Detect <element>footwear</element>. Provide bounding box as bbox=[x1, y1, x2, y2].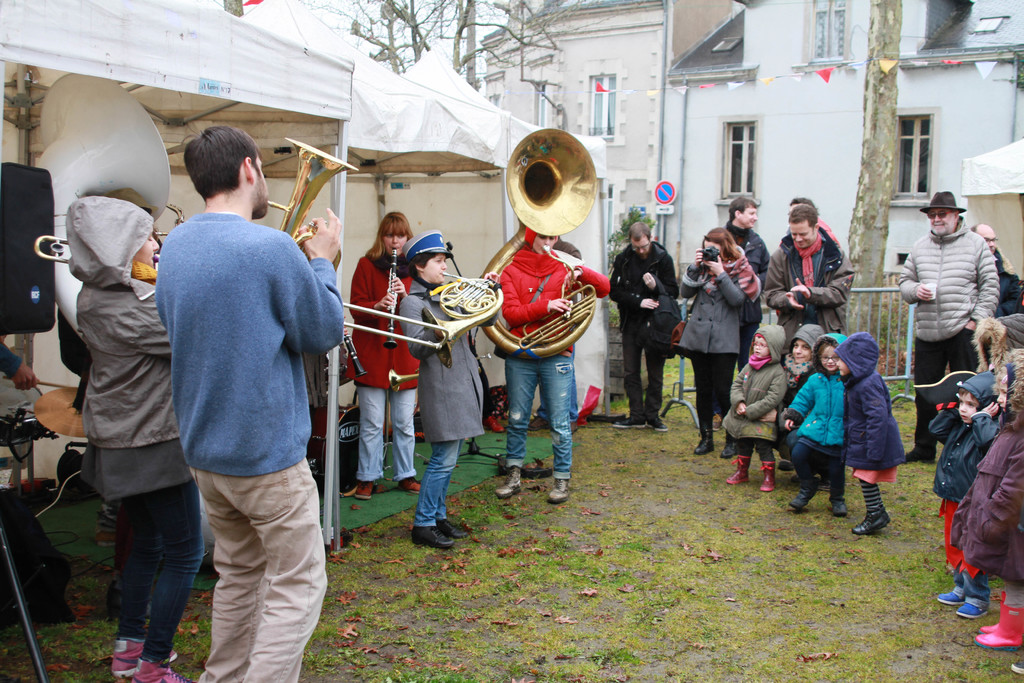
bbox=[493, 466, 520, 497].
